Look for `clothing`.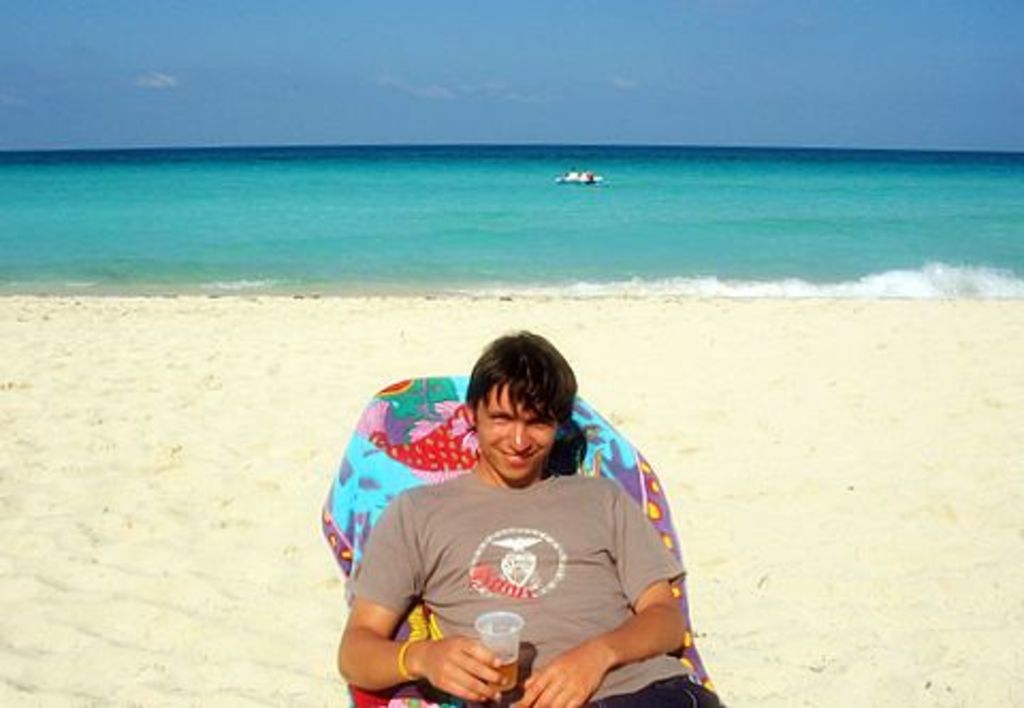
Found: left=303, top=326, right=751, bottom=706.
